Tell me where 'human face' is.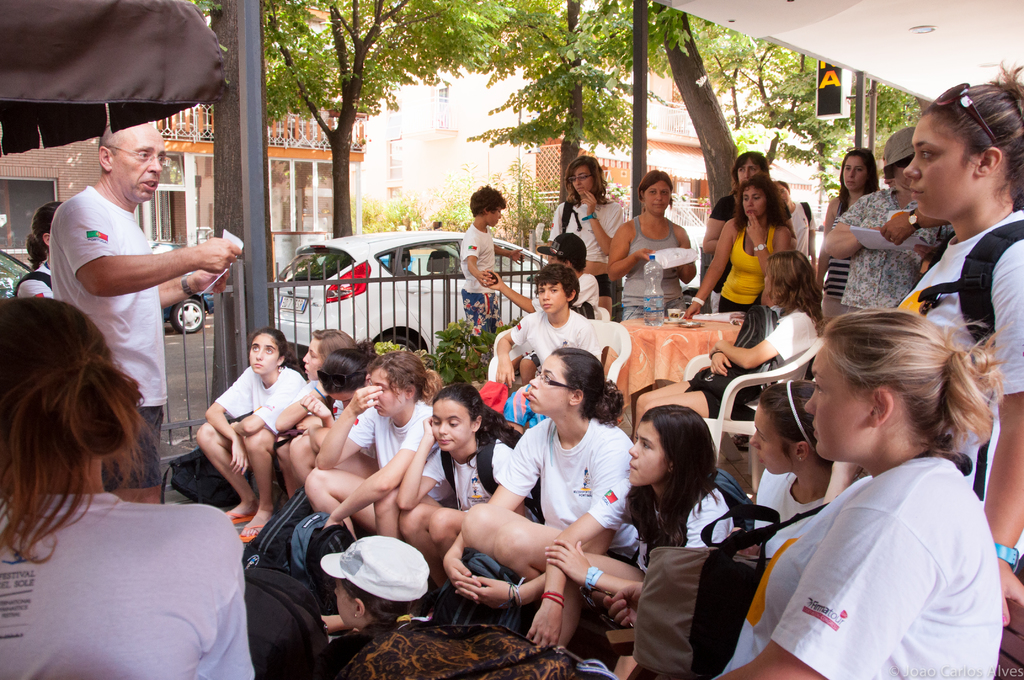
'human face' is at x1=643, y1=182, x2=670, y2=212.
